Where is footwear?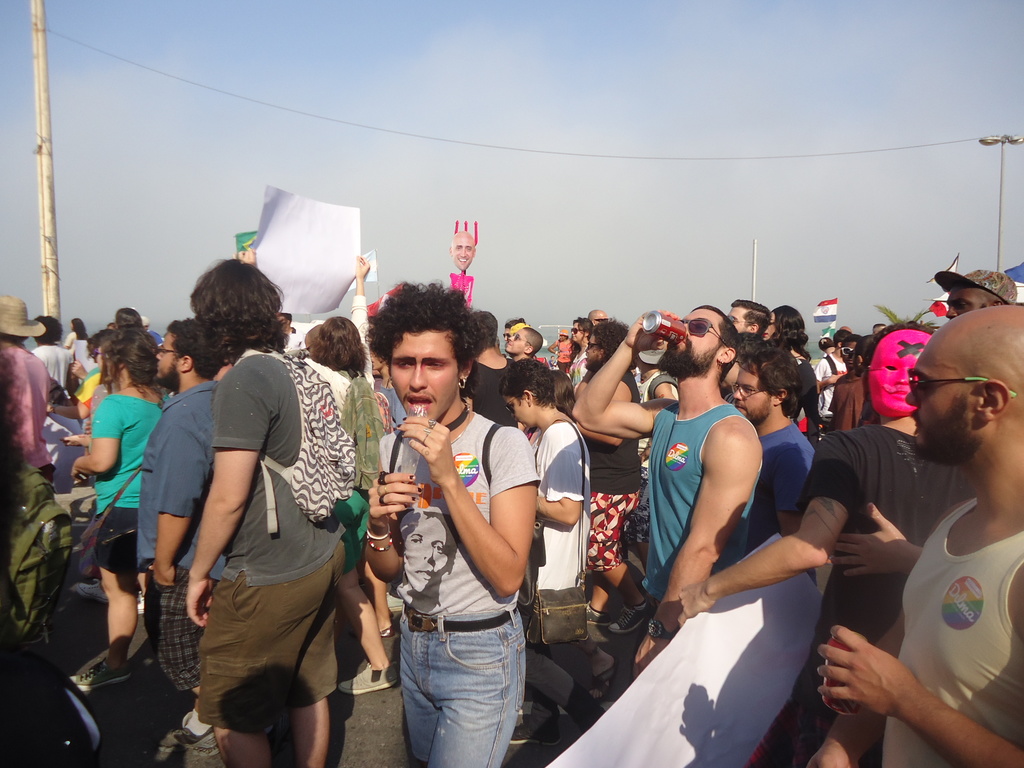
region(611, 598, 657, 631).
